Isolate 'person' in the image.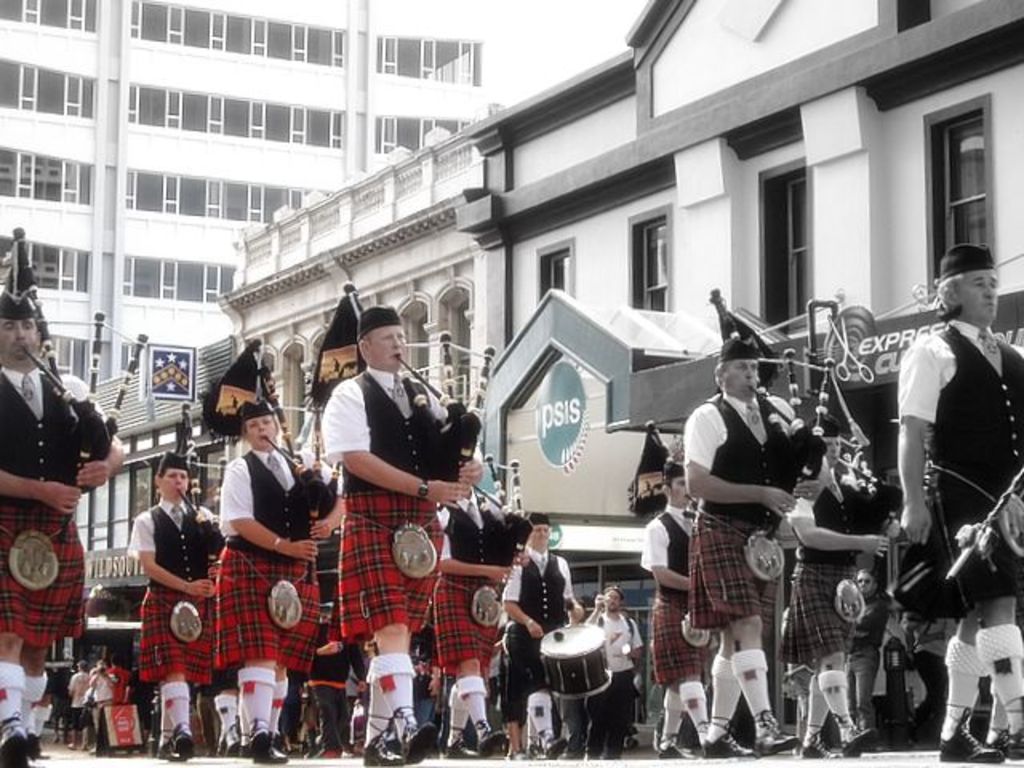
Isolated region: 0:293:130:765.
